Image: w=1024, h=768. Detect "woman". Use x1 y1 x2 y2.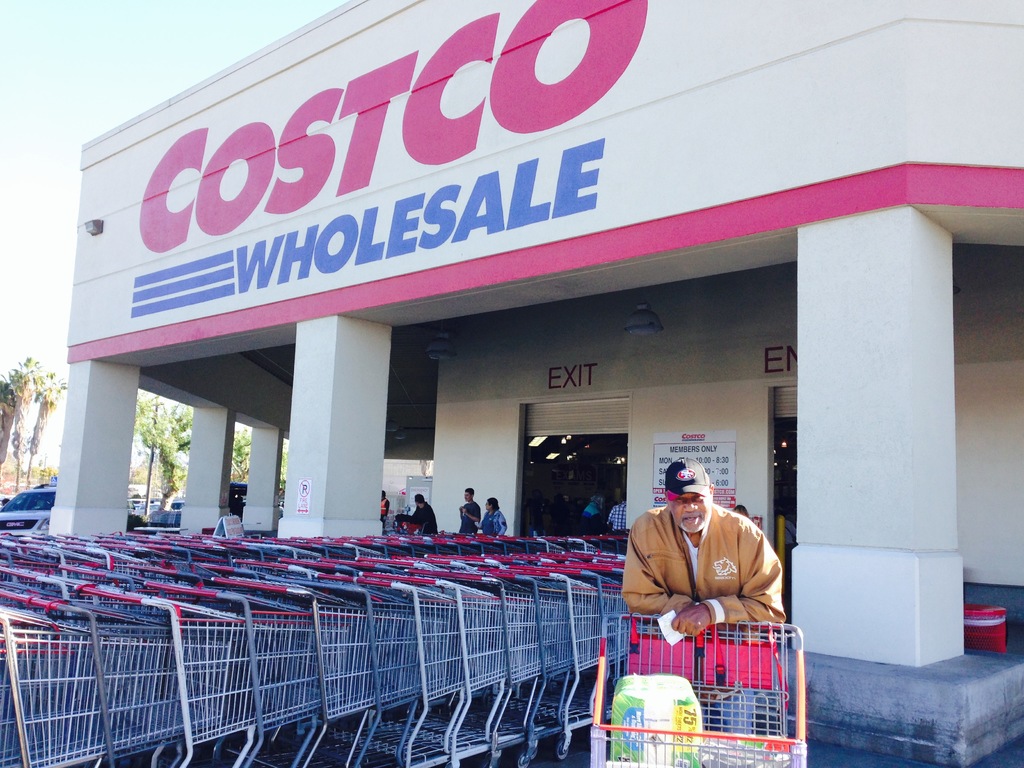
477 491 507 538.
